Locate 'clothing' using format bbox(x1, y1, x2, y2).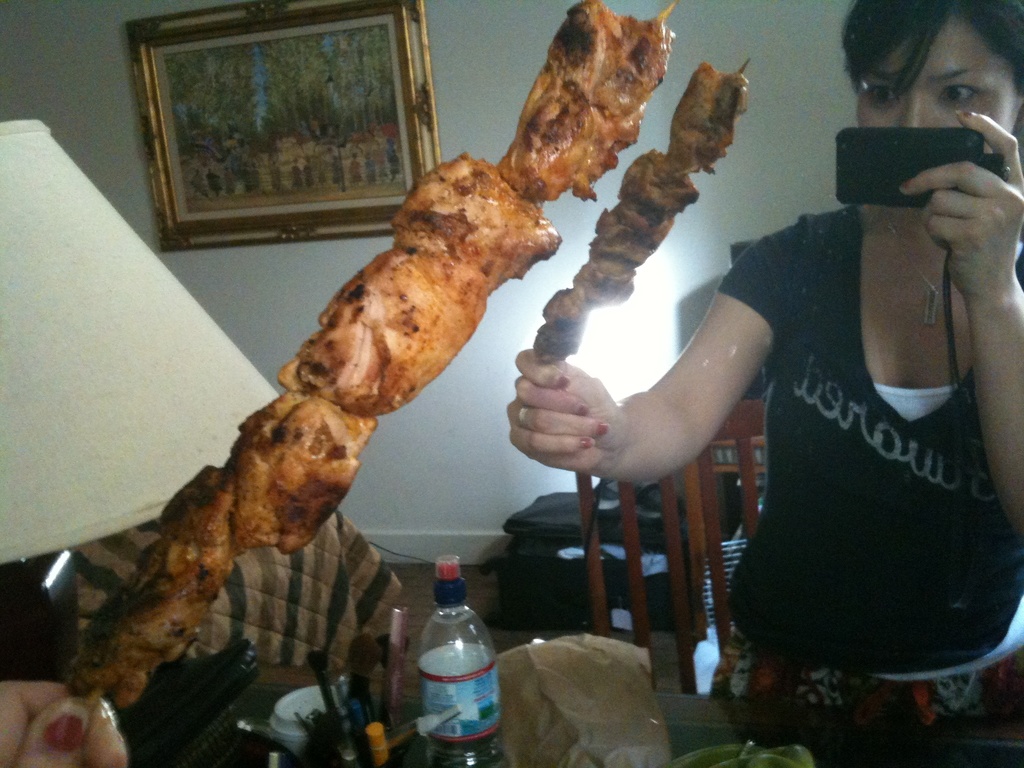
bbox(705, 199, 1023, 749).
